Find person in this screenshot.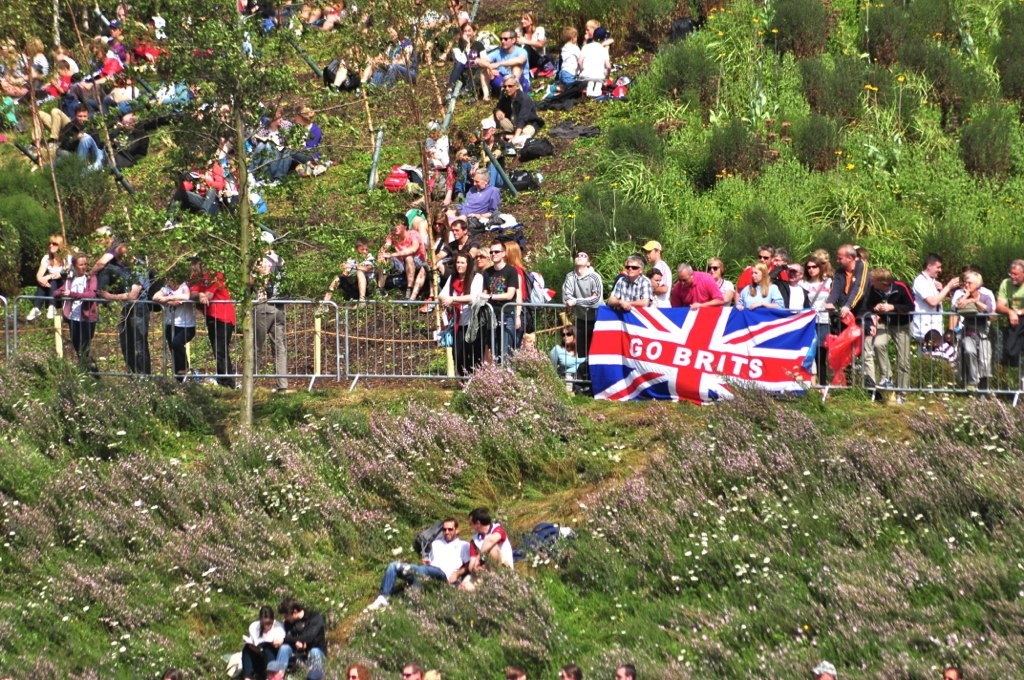
The bounding box for person is l=611, t=254, r=650, b=307.
